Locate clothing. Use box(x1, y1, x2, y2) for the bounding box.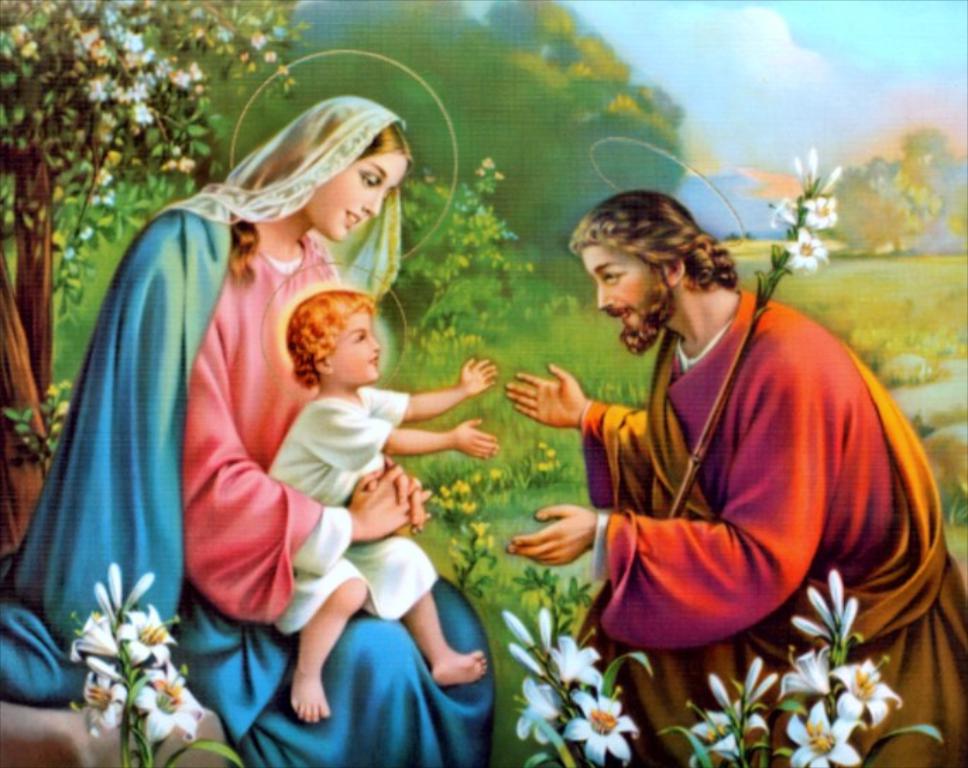
box(584, 274, 967, 767).
